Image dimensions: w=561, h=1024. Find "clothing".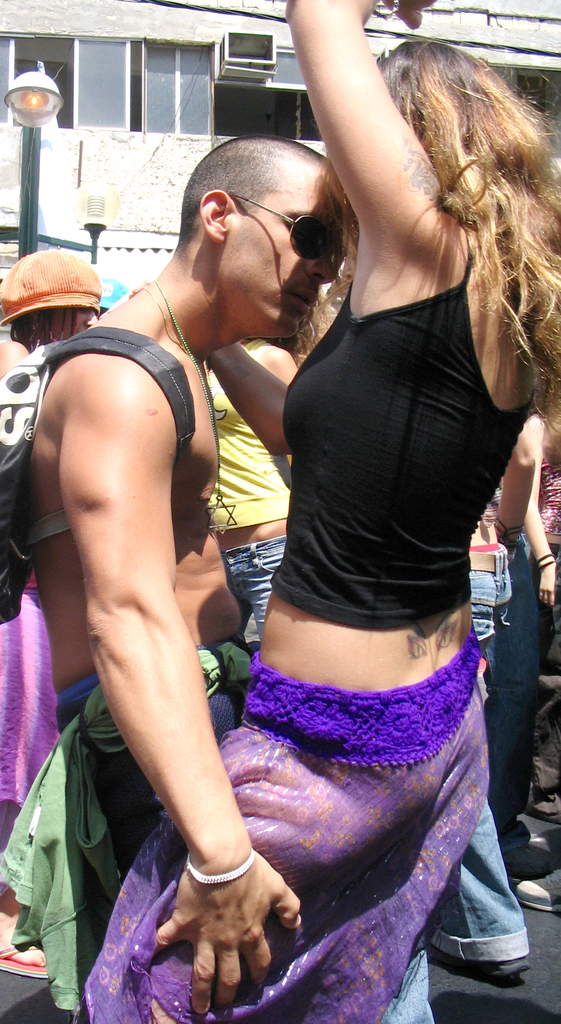
bbox(73, 234, 542, 1023).
